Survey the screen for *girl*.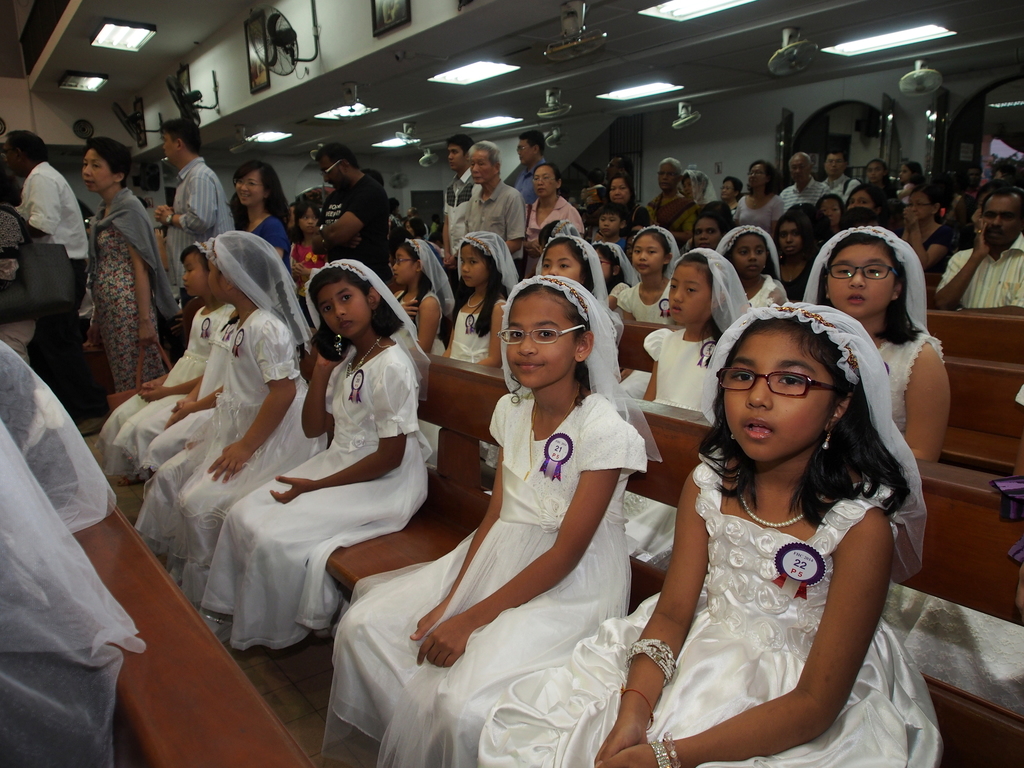
Survey found: select_region(199, 258, 431, 651).
